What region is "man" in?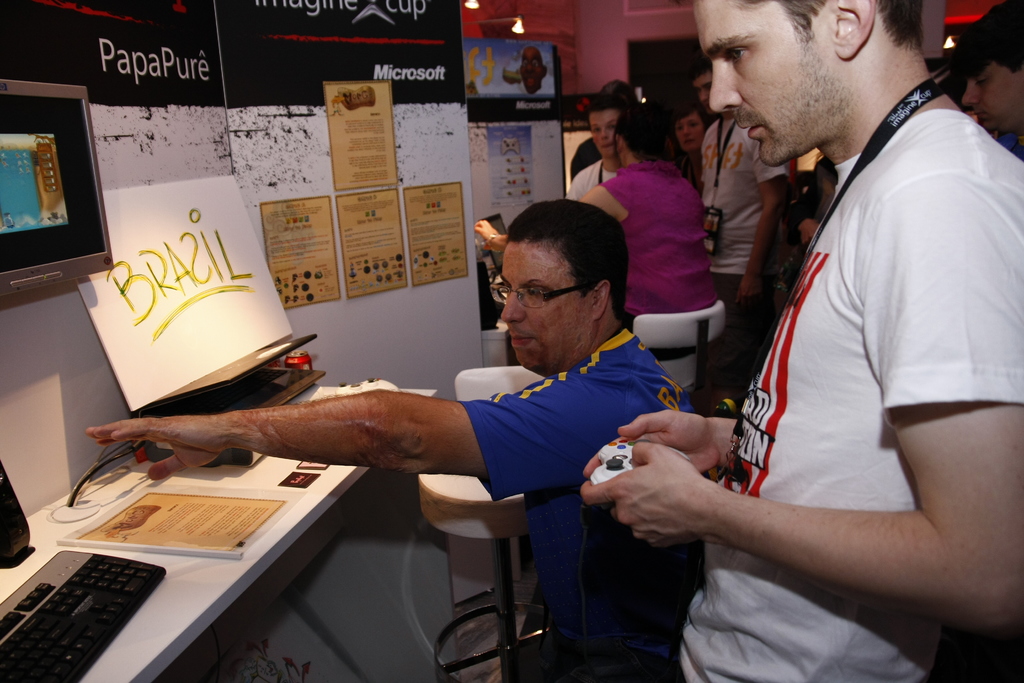
(x1=685, y1=61, x2=798, y2=397).
